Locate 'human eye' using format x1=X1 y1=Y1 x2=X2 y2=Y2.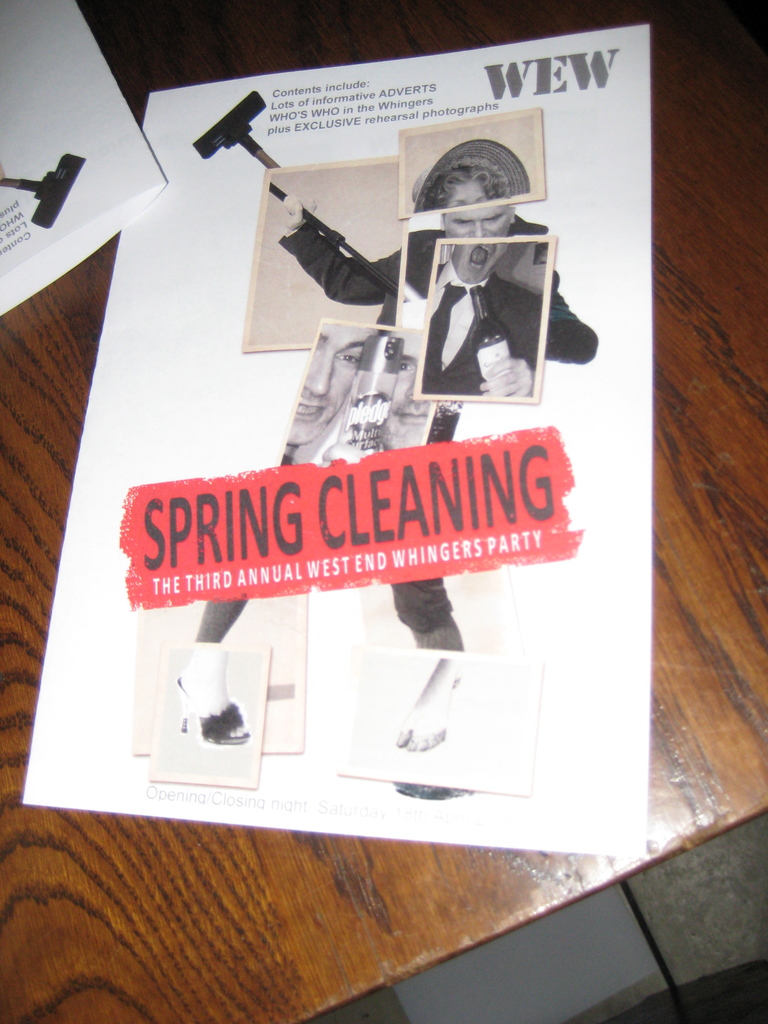
x1=401 y1=361 x2=413 y2=374.
